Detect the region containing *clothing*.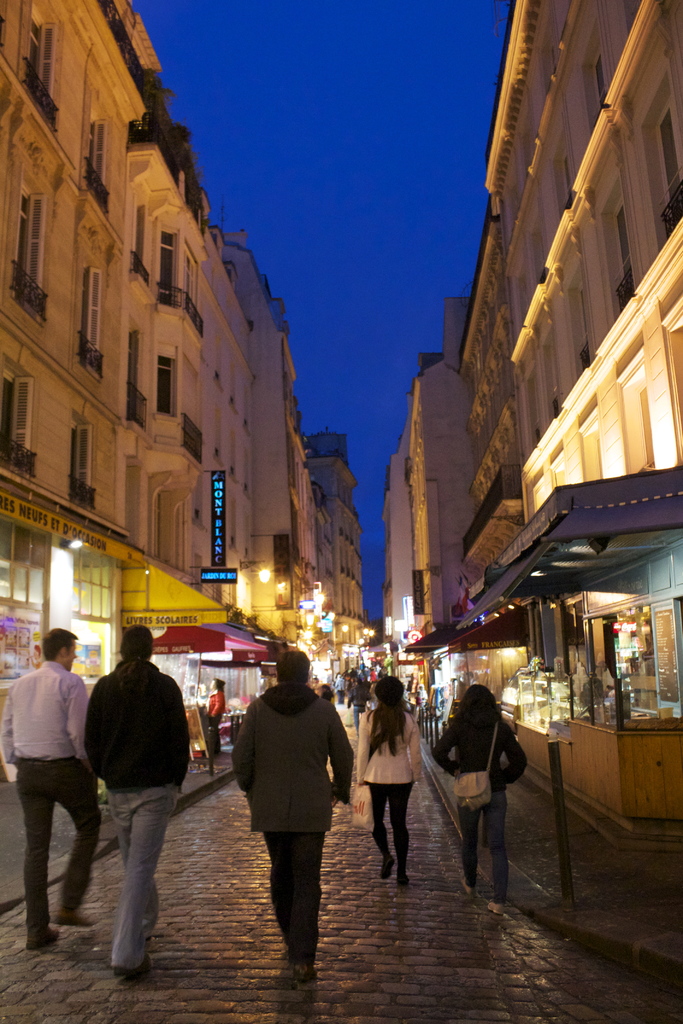
locate(0, 660, 101, 937).
